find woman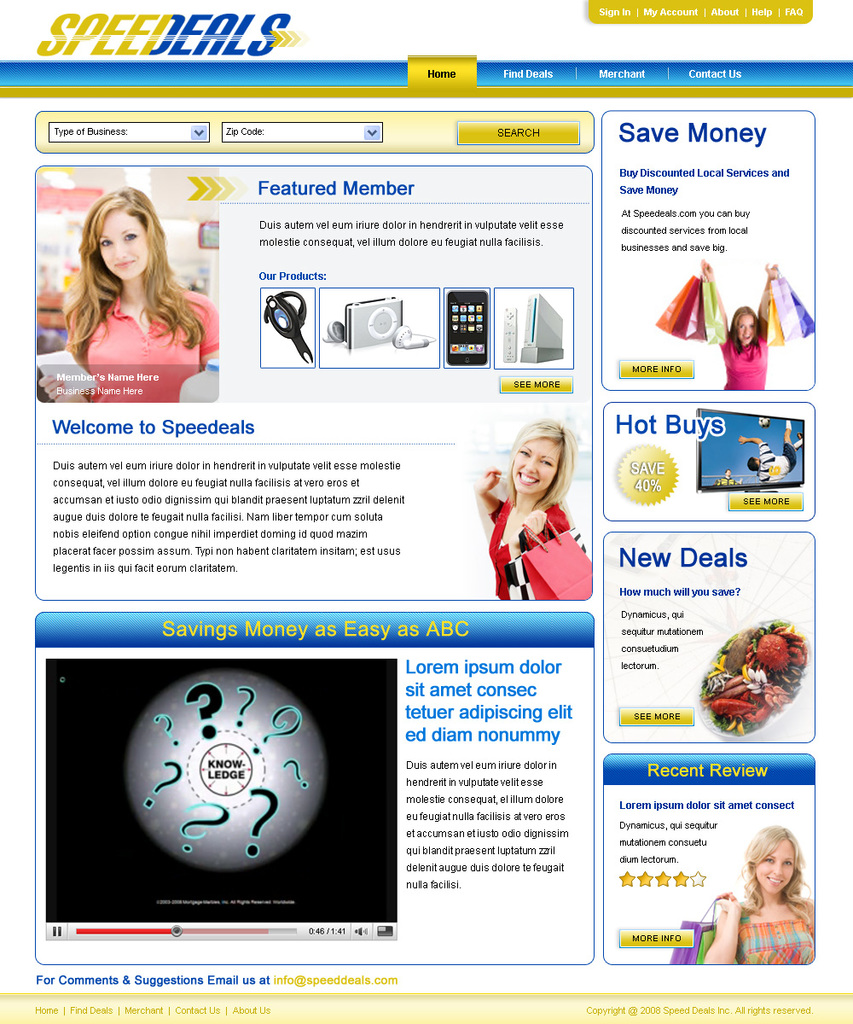
701:829:817:964
